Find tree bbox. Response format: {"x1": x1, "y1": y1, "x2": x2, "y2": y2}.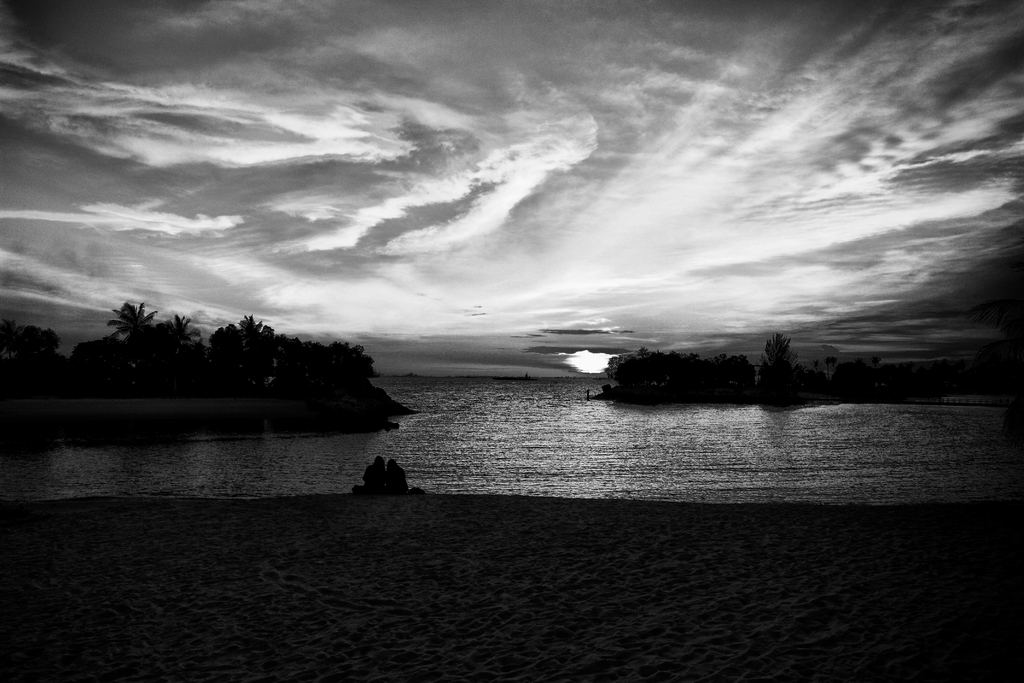
{"x1": 0, "y1": 316, "x2": 65, "y2": 378}.
